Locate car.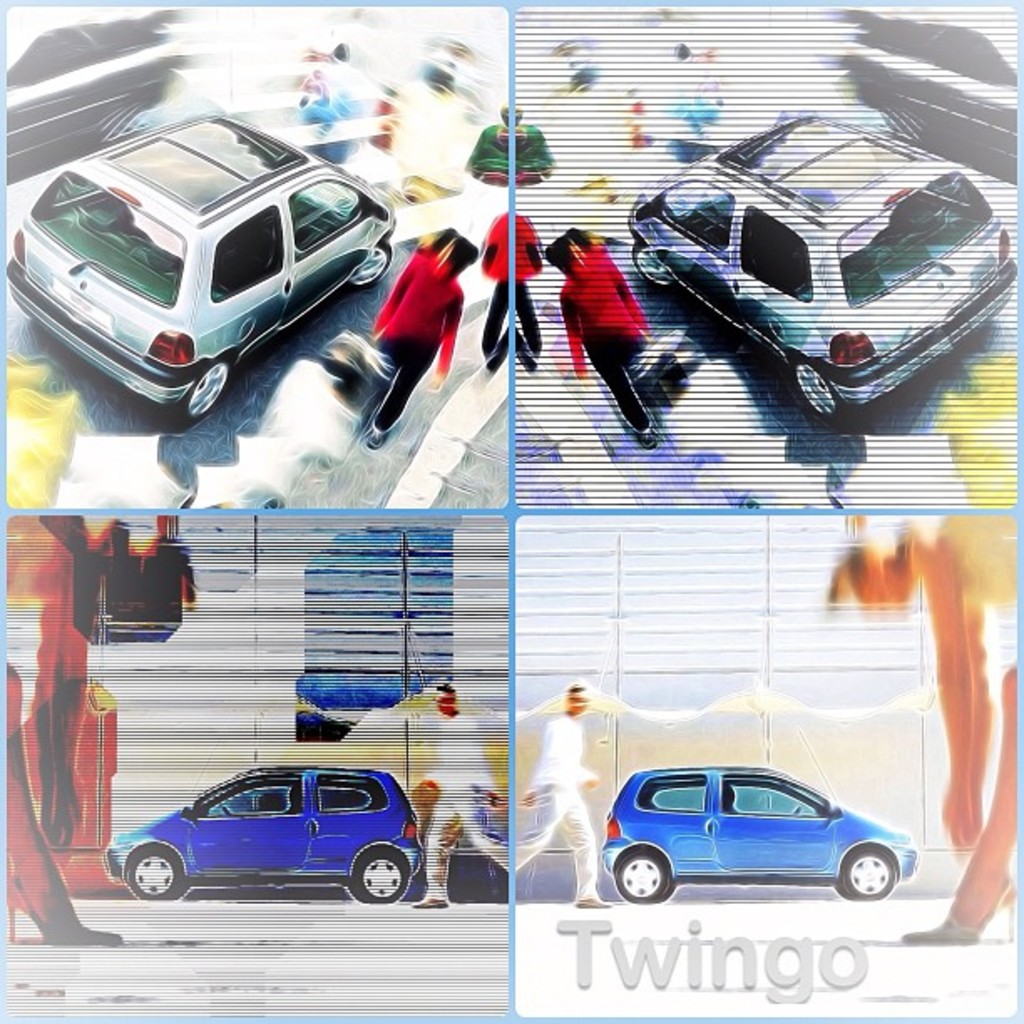
Bounding box: bbox=(0, 115, 405, 422).
